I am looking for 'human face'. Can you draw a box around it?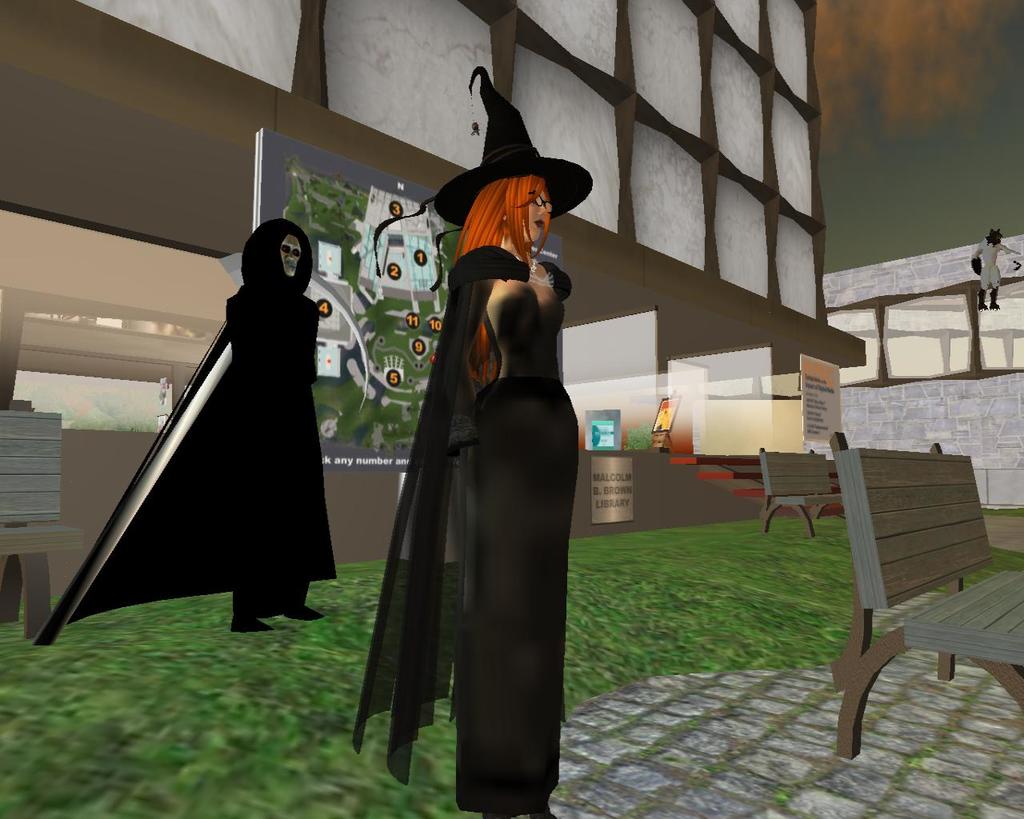
Sure, the bounding box is <box>278,234,298,275</box>.
